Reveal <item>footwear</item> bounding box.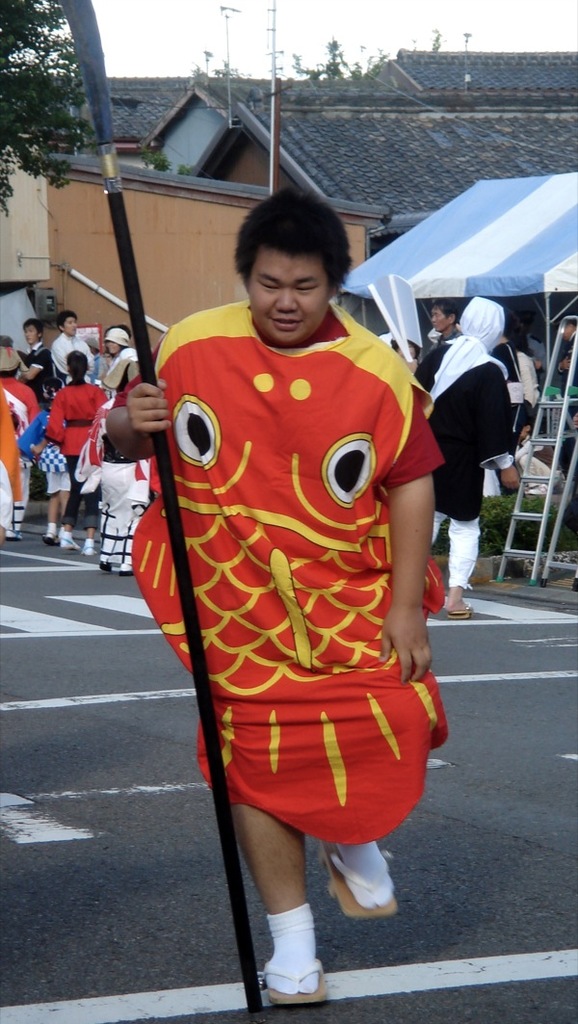
Revealed: 99/558/116/568.
